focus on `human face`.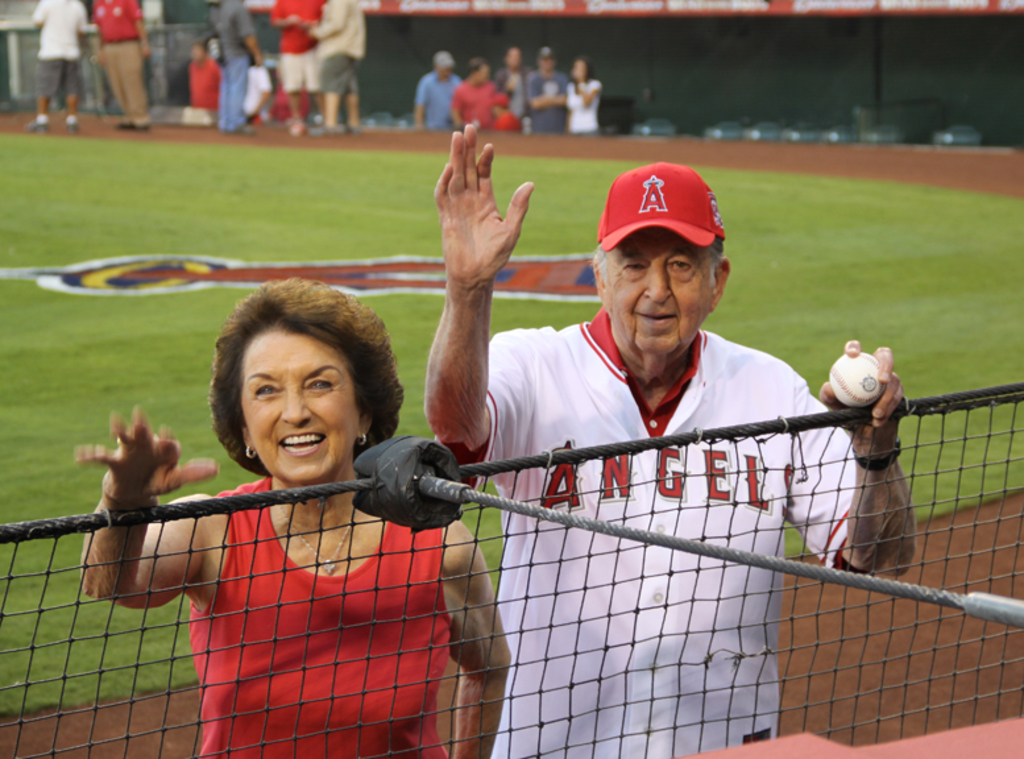
Focused at 480 61 489 87.
